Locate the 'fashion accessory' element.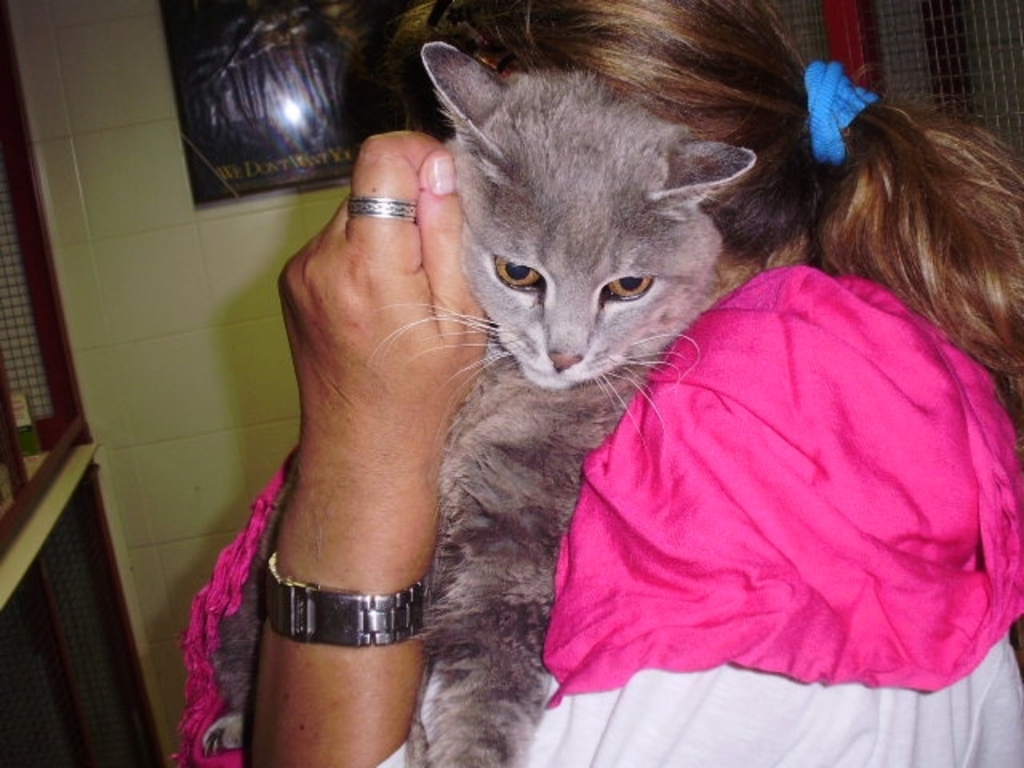
Element bbox: 267 555 427 650.
